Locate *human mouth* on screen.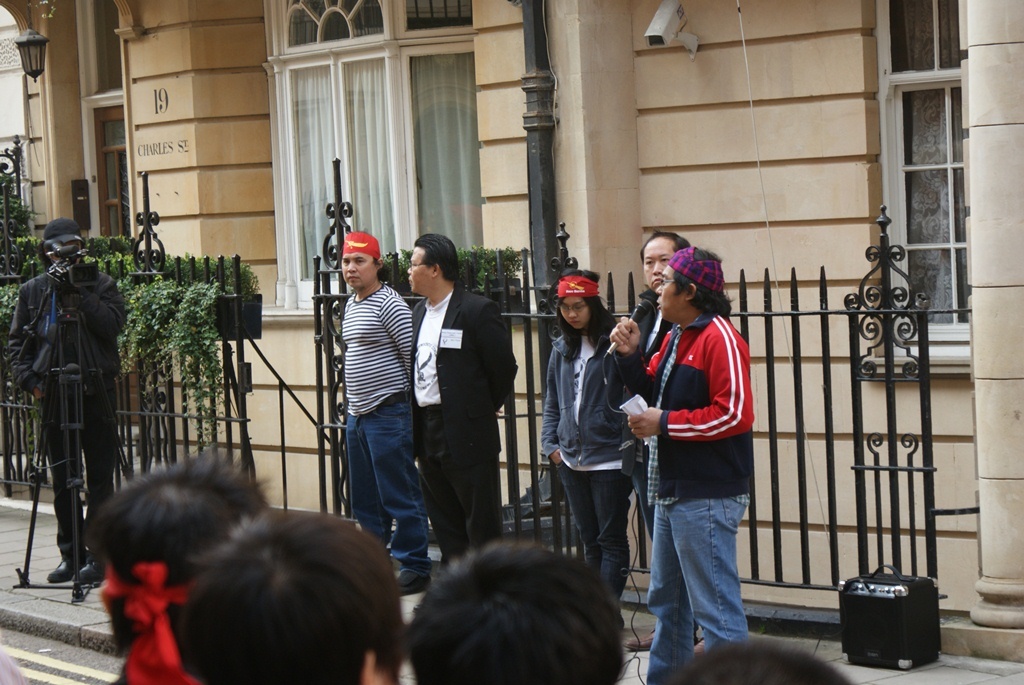
On screen at (left=345, top=273, right=359, bottom=279).
